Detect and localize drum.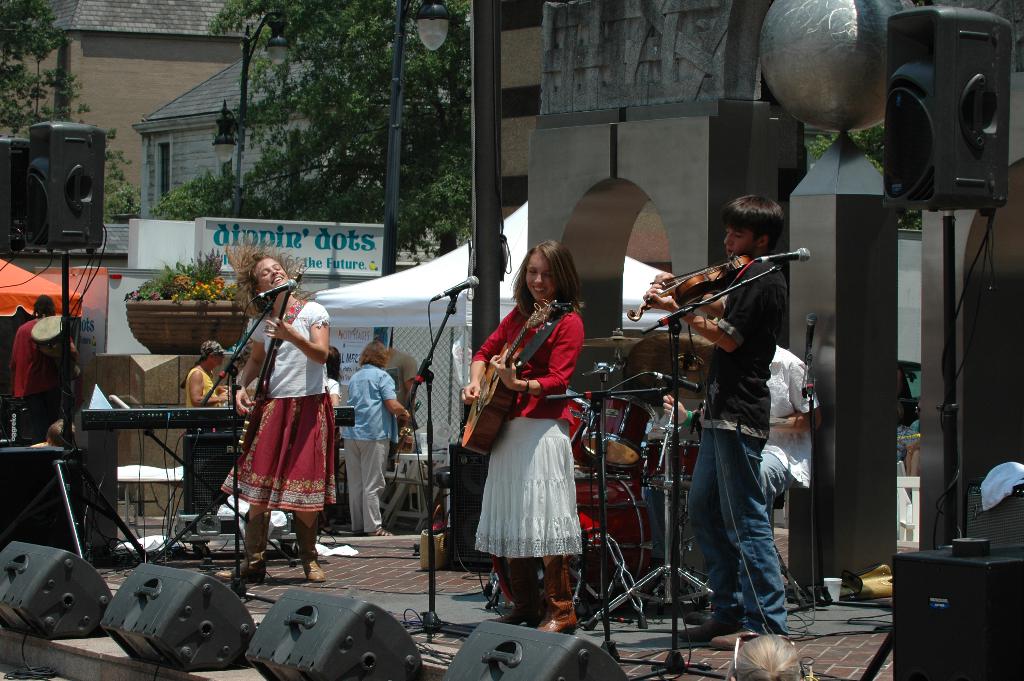
Localized at (653, 435, 704, 482).
